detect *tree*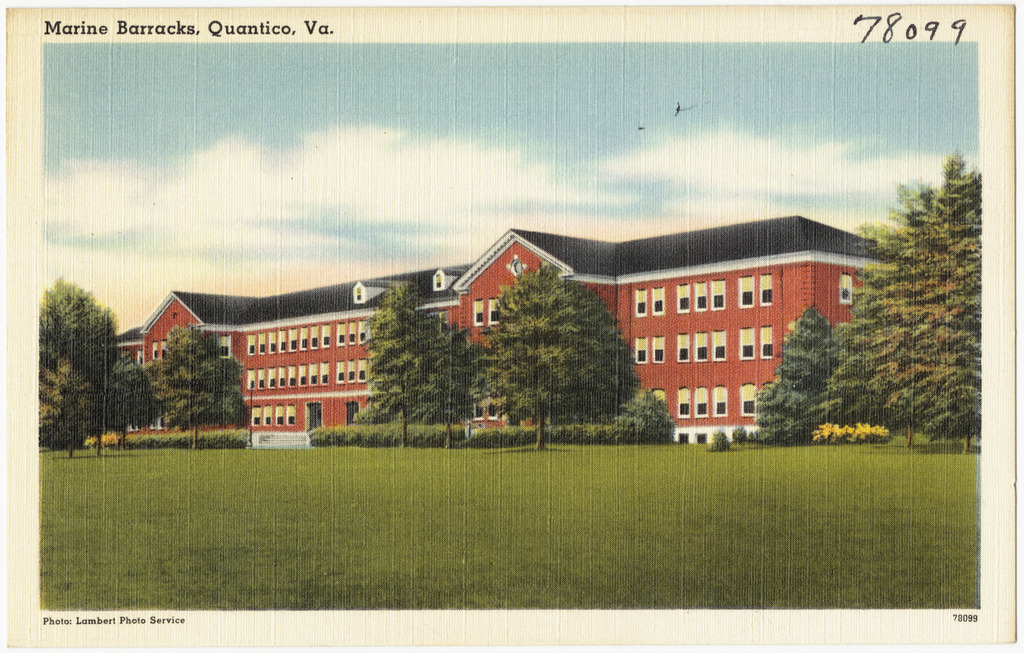
<box>479,259,638,452</box>
